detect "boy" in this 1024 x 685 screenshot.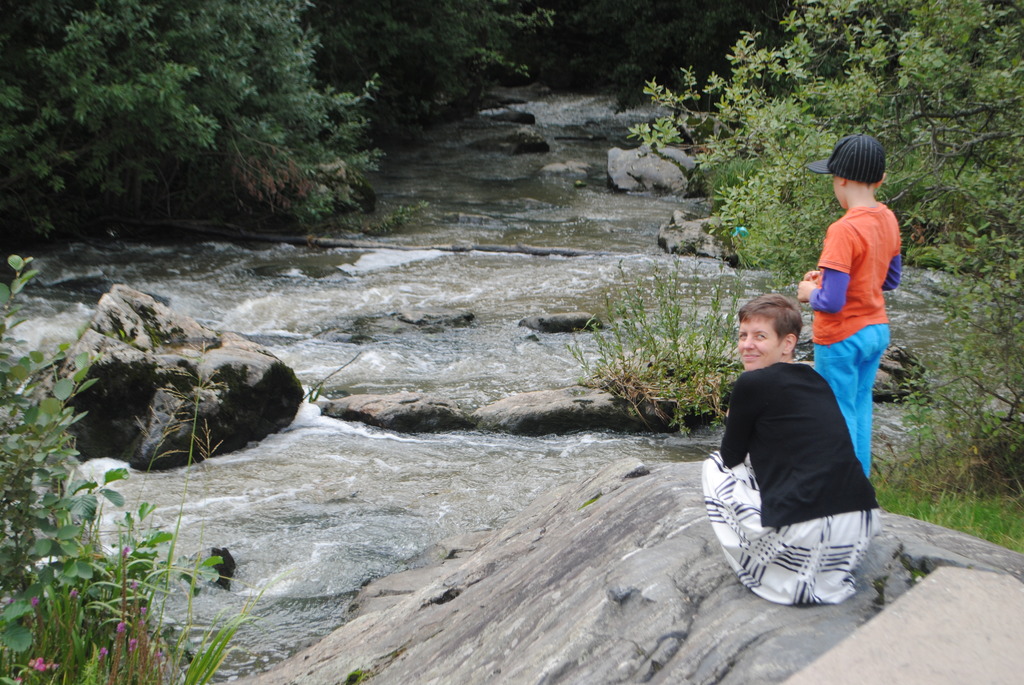
Detection: rect(765, 167, 911, 560).
